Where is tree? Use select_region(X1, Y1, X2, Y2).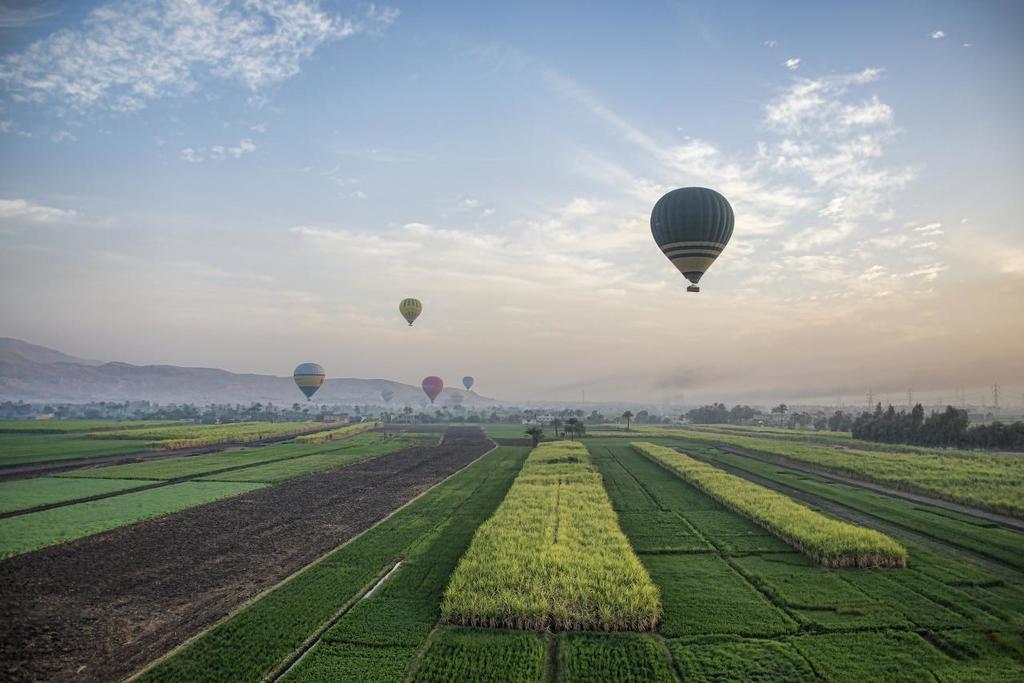
select_region(813, 405, 822, 436).
